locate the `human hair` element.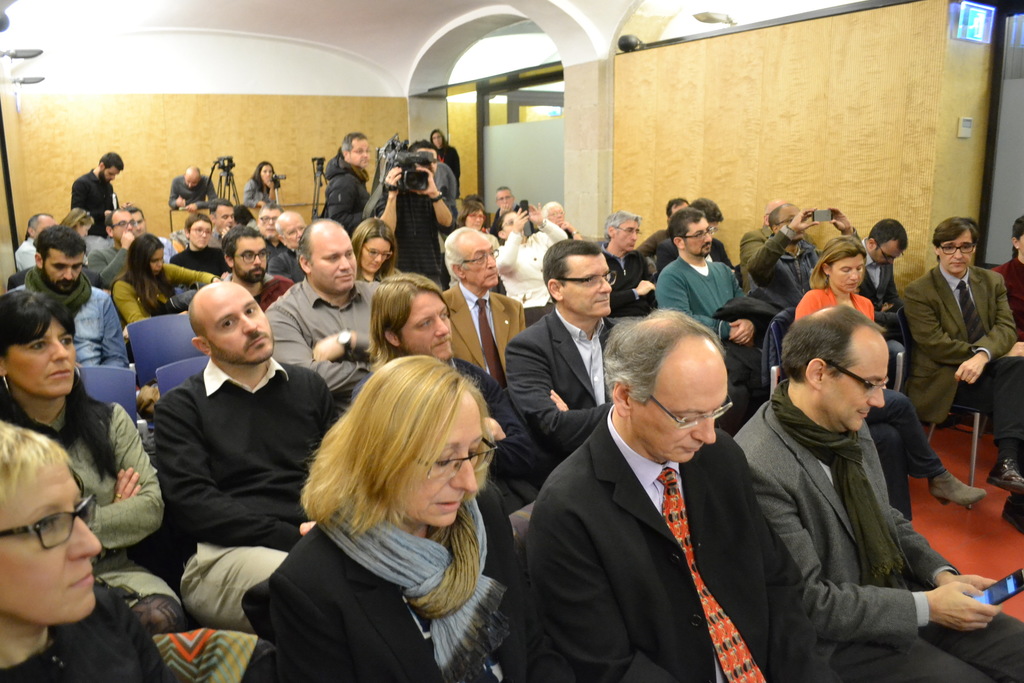
Element bbox: (931,214,982,265).
